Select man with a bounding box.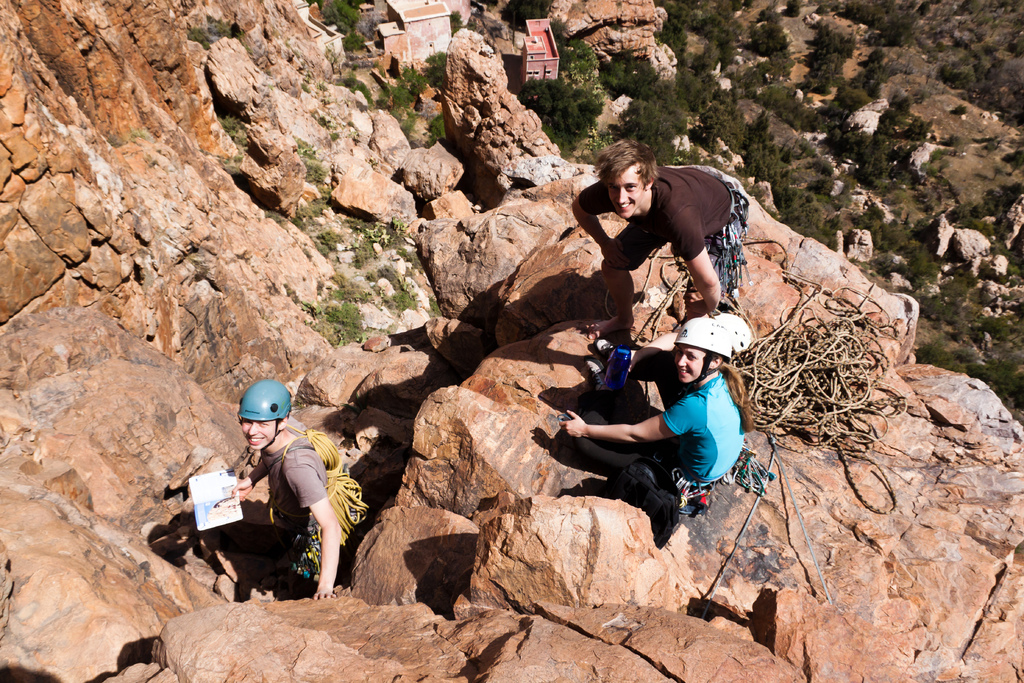
Rect(568, 135, 755, 336).
